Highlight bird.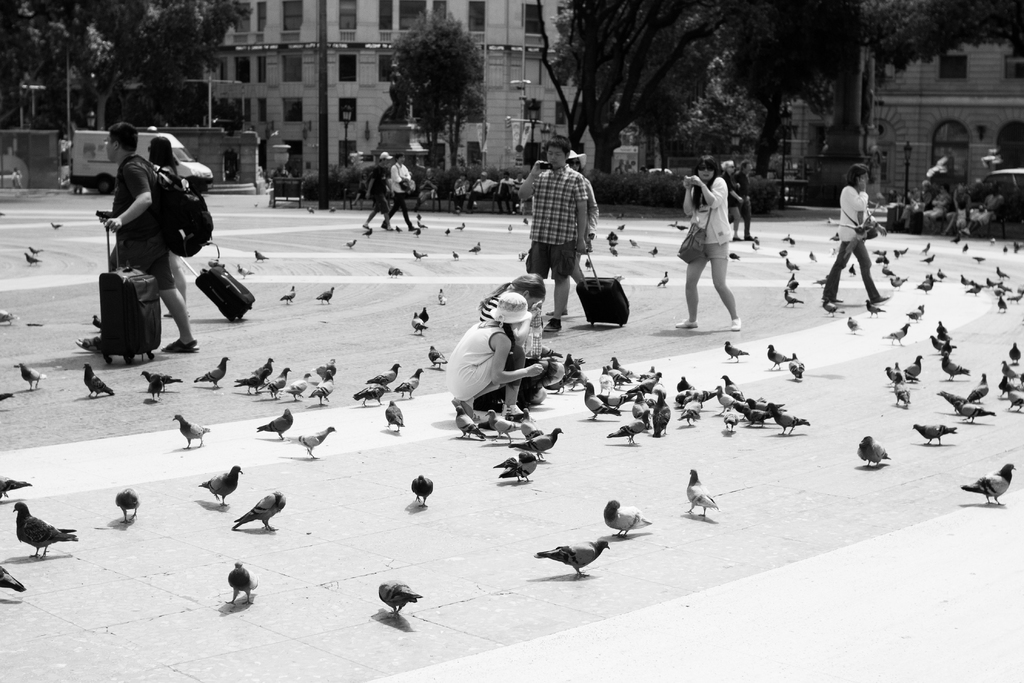
Highlighted region: BBox(957, 458, 1018, 507).
